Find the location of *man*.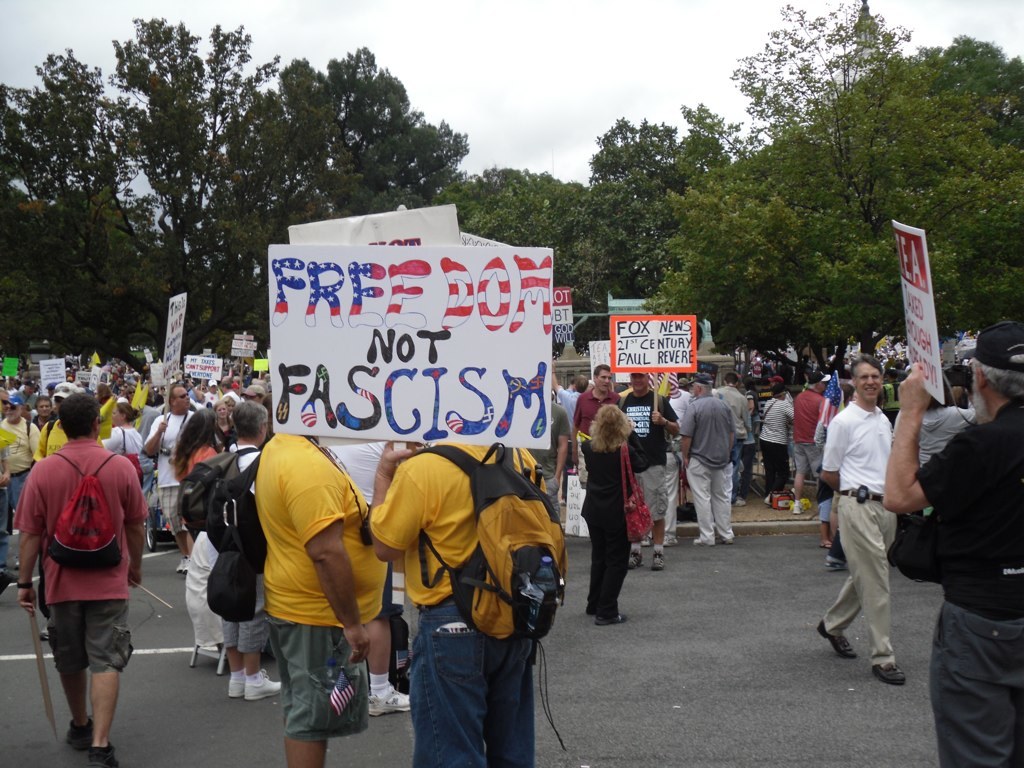
Location: region(815, 344, 919, 679).
